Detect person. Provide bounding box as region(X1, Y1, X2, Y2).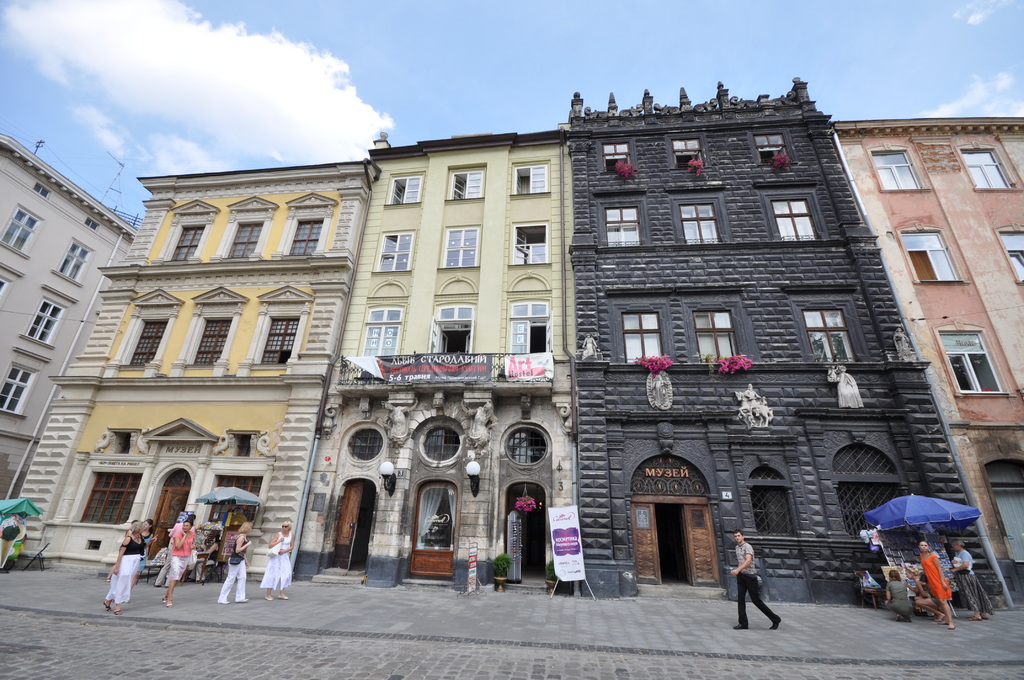
region(952, 539, 990, 617).
